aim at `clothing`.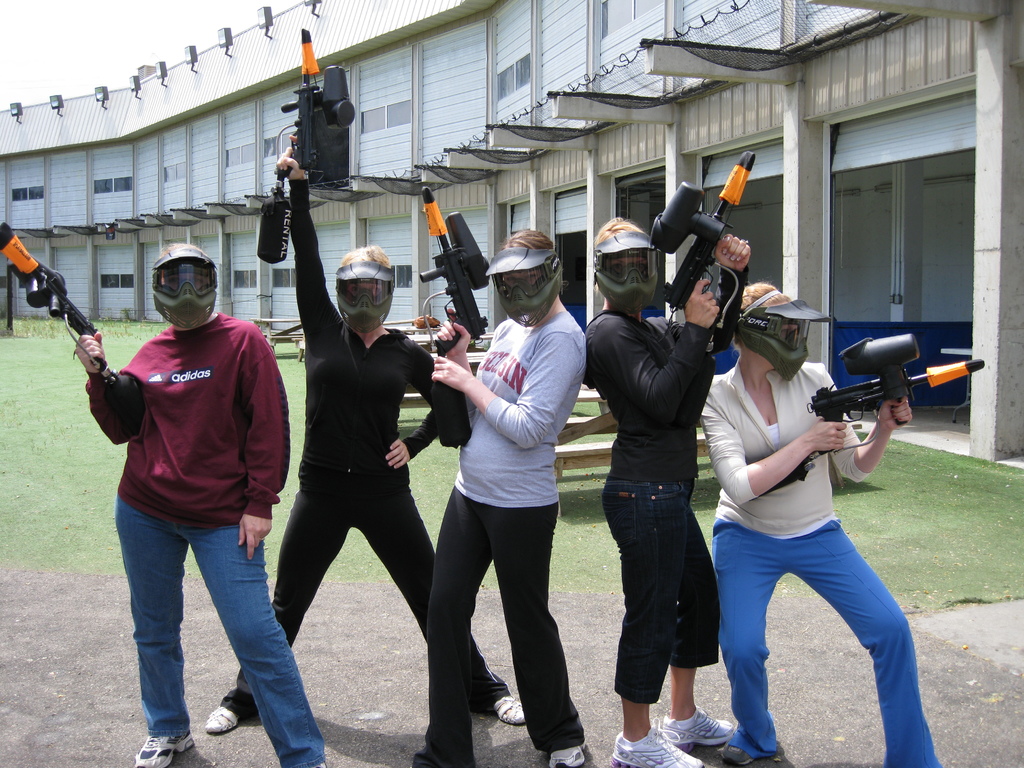
Aimed at 417,314,588,767.
